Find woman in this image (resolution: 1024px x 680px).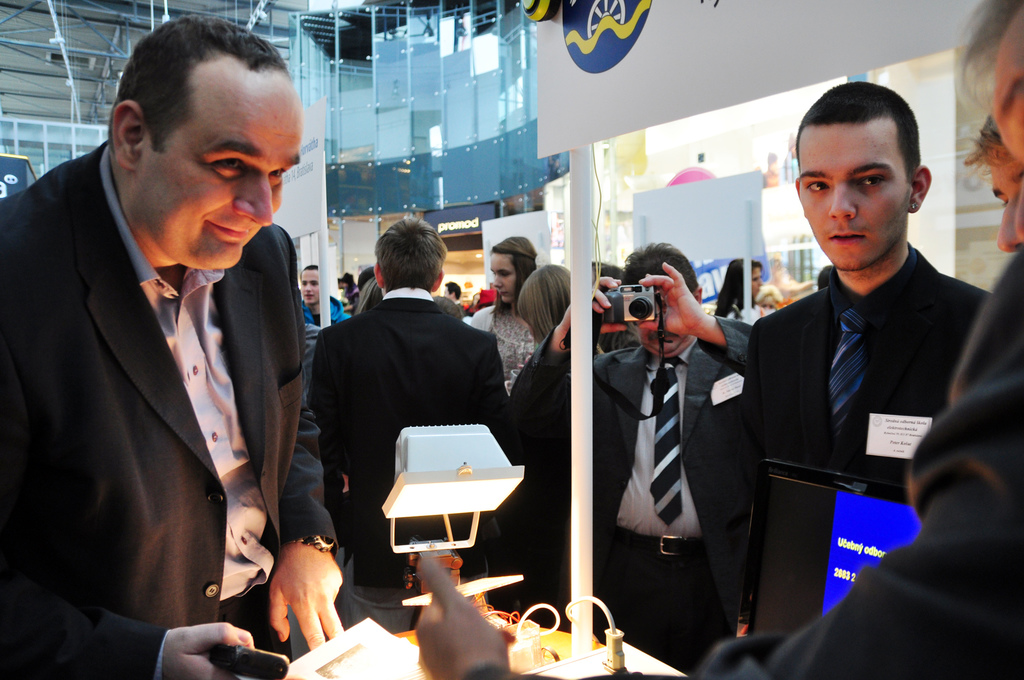
bbox=[468, 234, 533, 394].
